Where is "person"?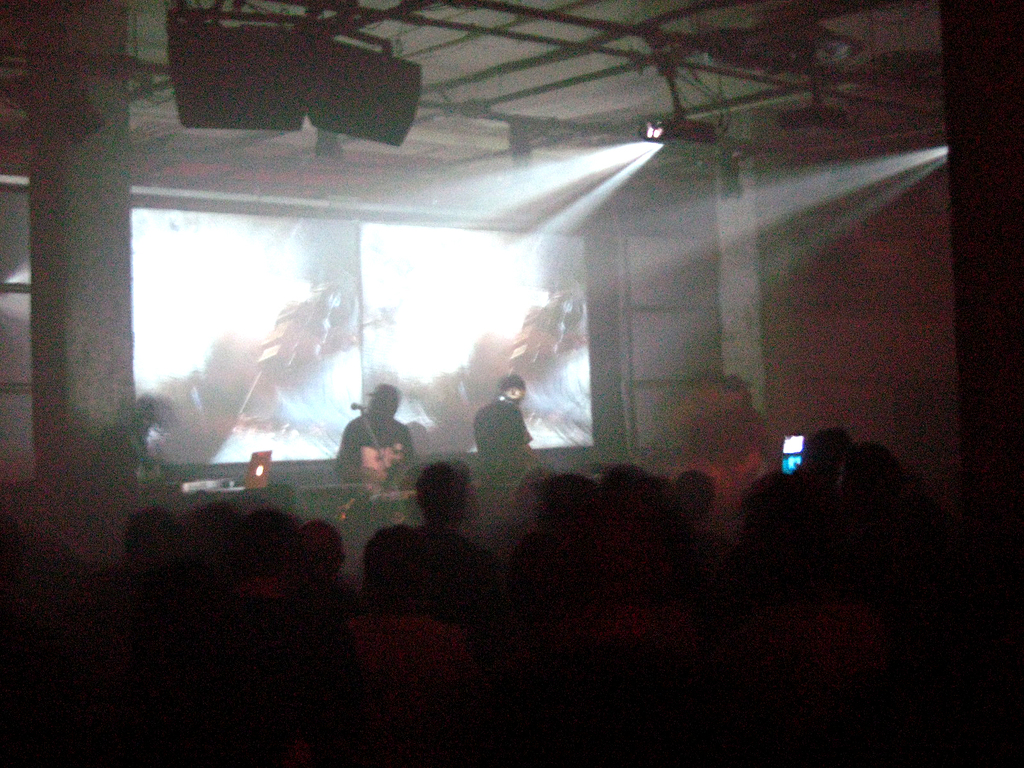
<region>472, 369, 531, 476</region>.
